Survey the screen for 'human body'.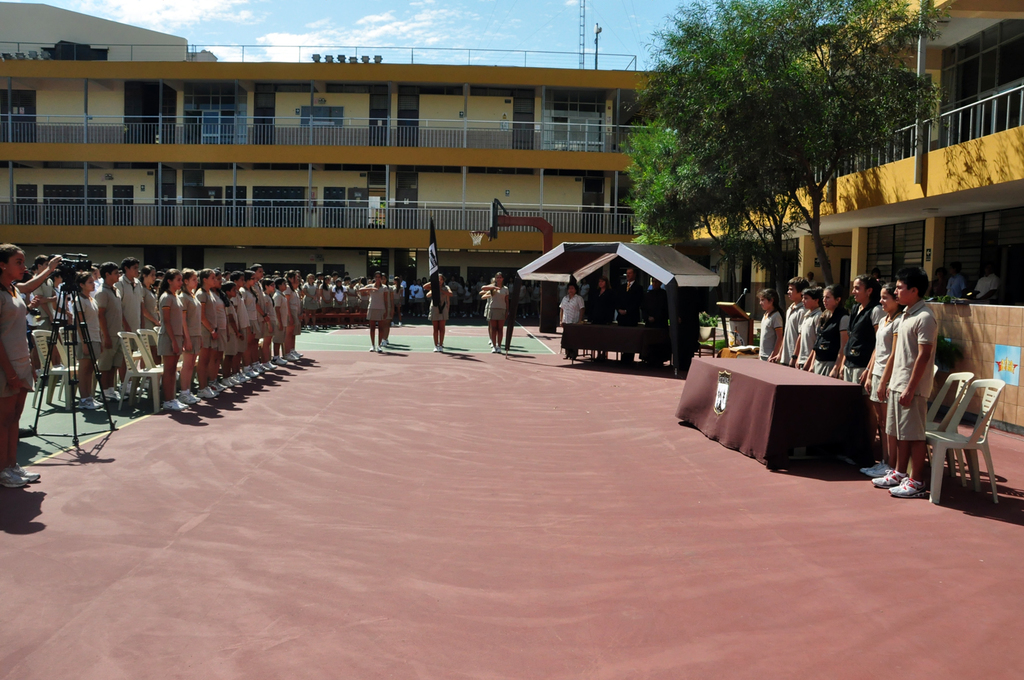
Survey found: (x1=644, y1=284, x2=672, y2=371).
